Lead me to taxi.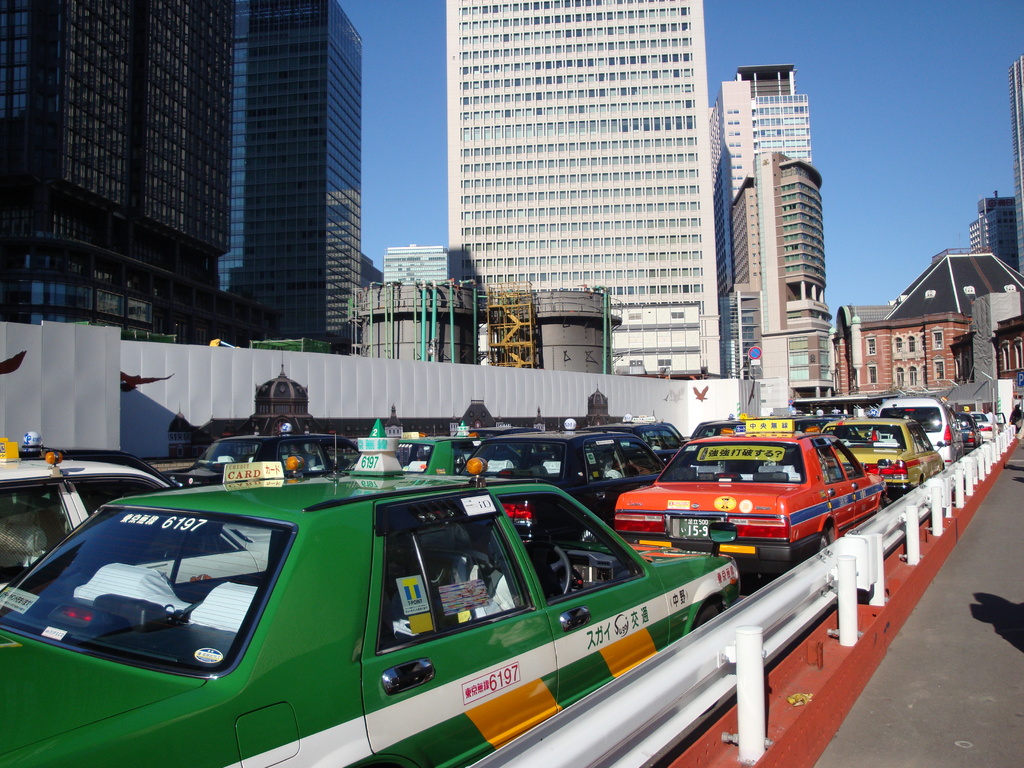
Lead to bbox=[160, 425, 365, 476].
